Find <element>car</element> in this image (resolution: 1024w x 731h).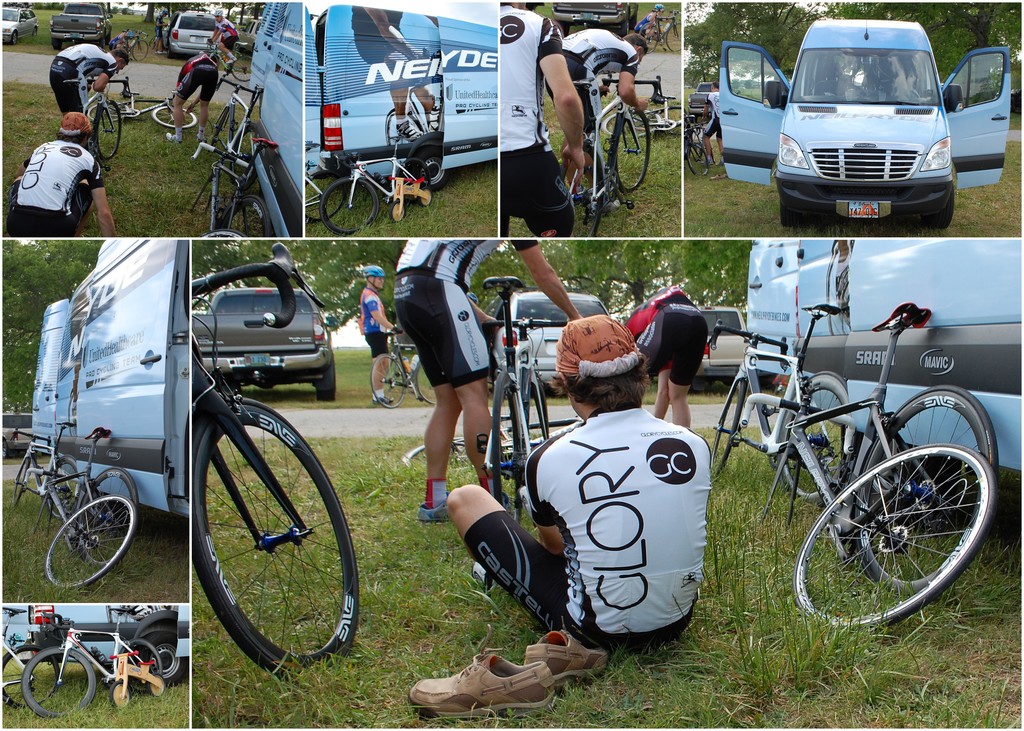
[22, 239, 184, 539].
